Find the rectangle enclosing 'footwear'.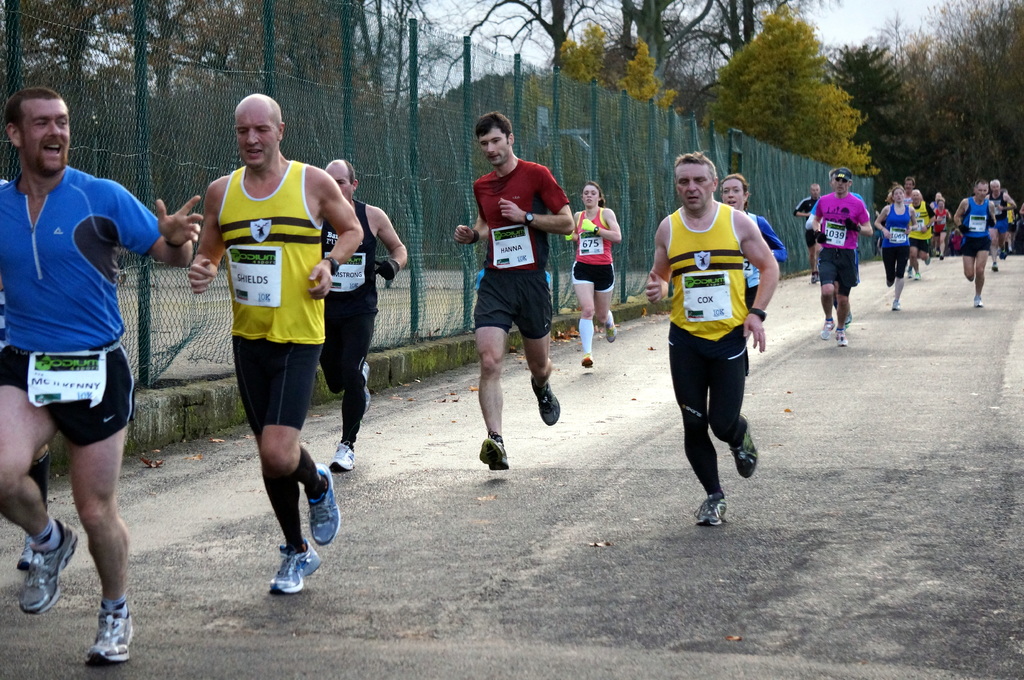
(x1=6, y1=518, x2=60, y2=624).
